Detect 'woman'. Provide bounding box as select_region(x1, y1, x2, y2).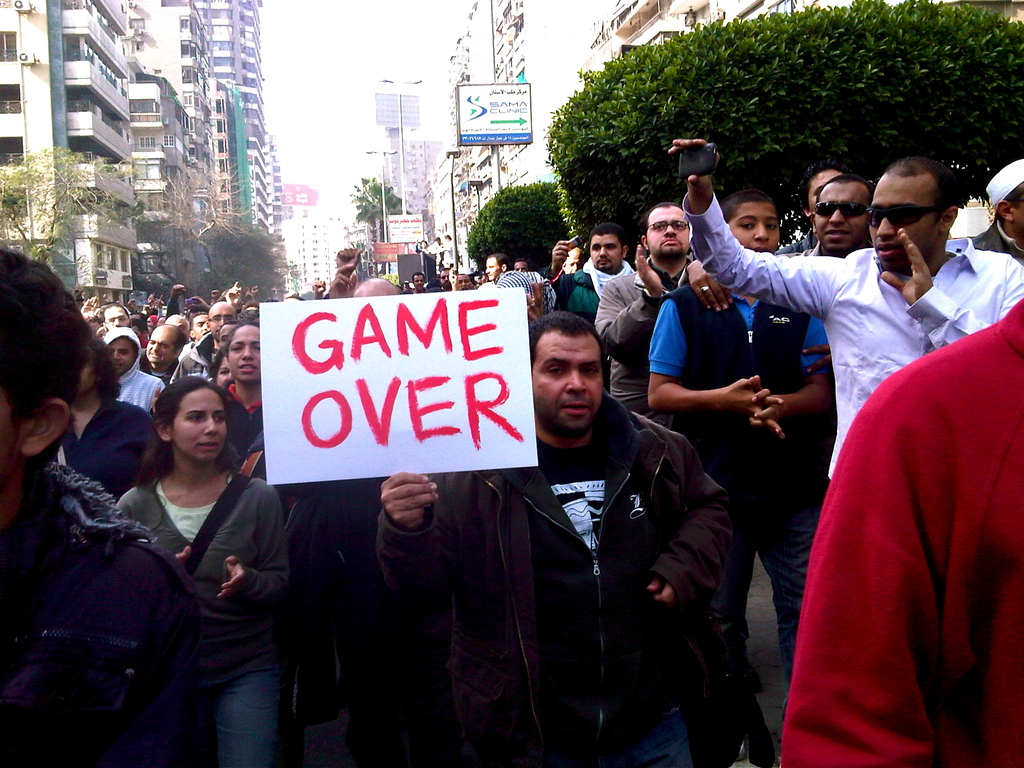
select_region(63, 329, 289, 767).
